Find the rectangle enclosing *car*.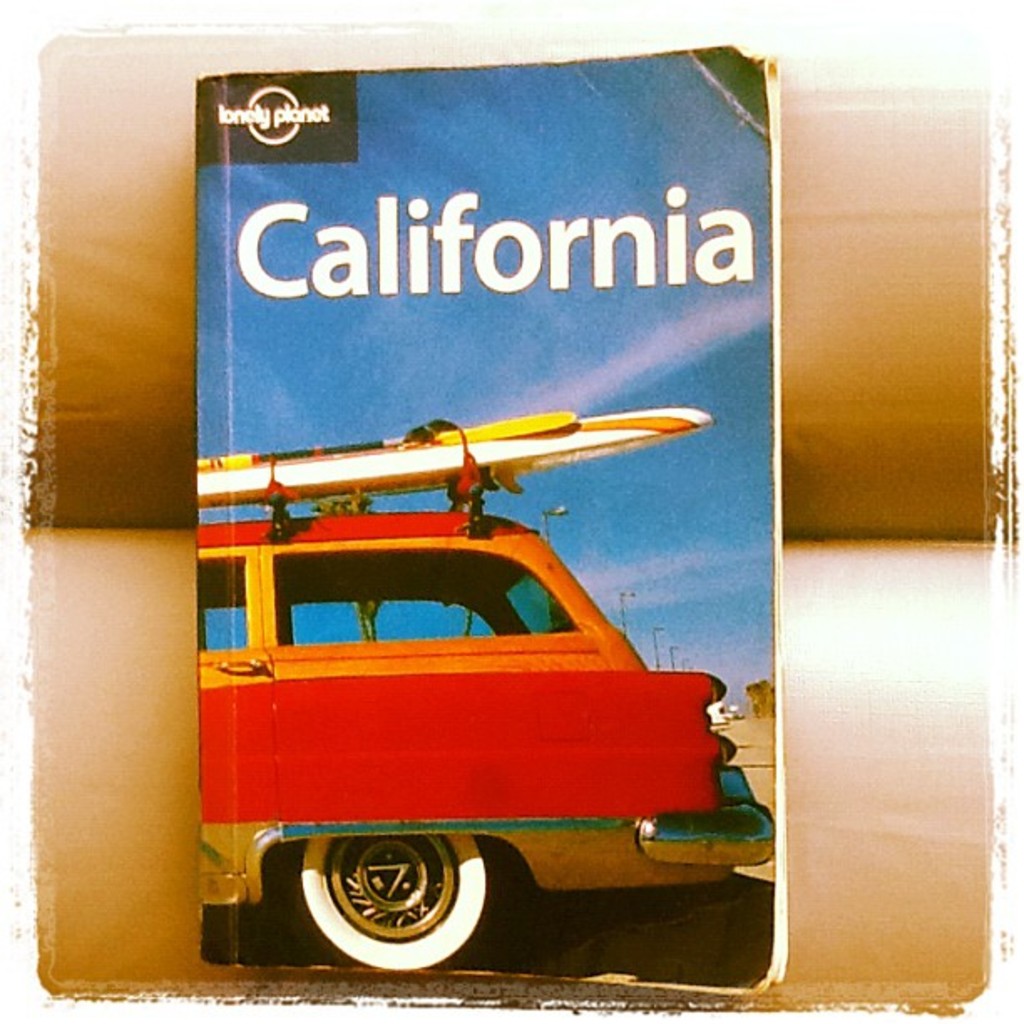
bbox(171, 402, 776, 999).
